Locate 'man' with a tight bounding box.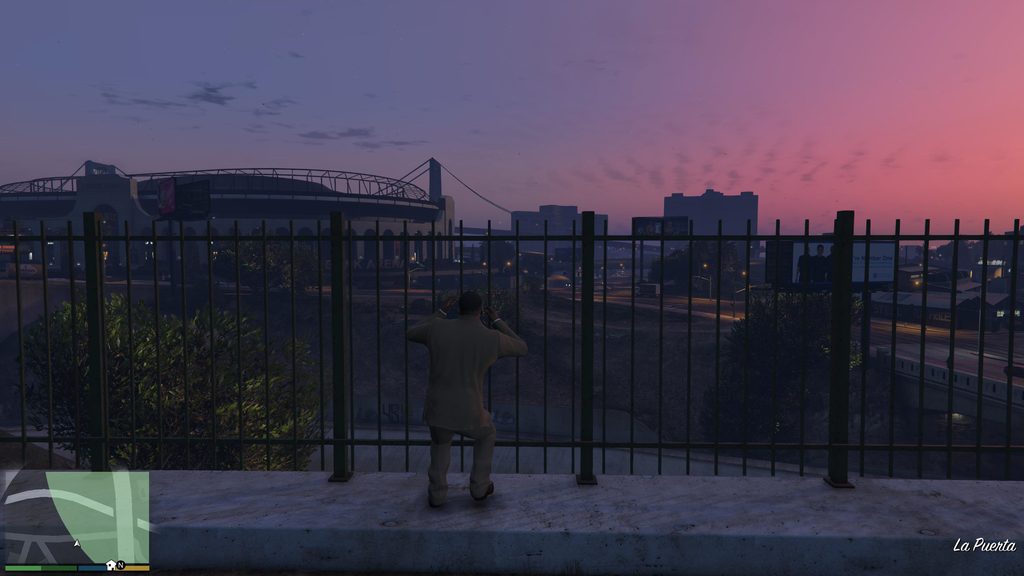
401:288:528:504.
